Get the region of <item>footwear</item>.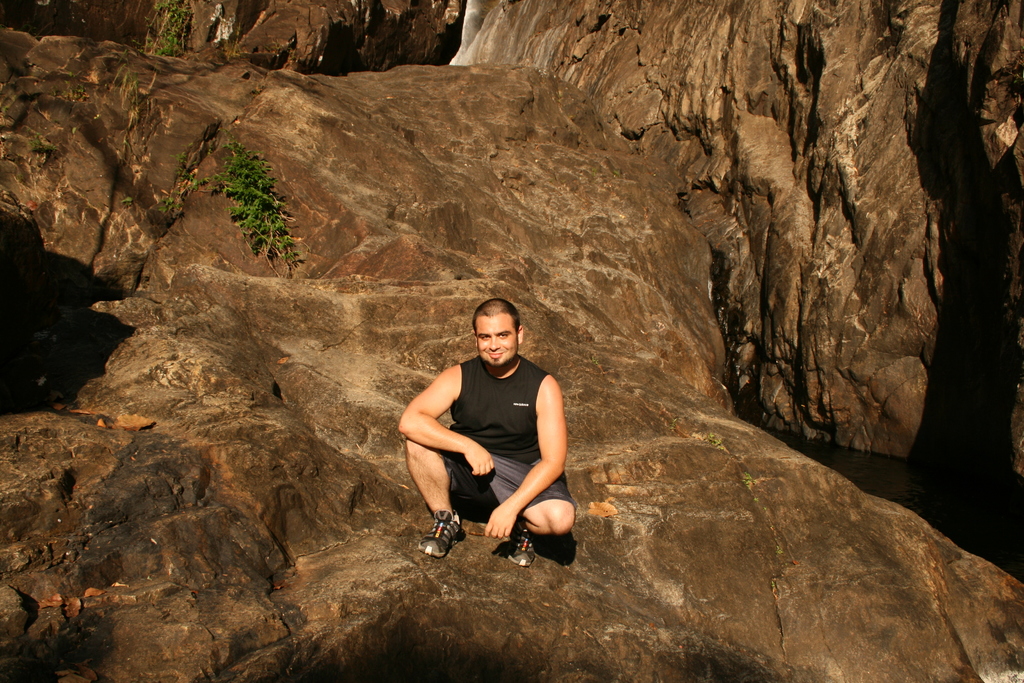
l=420, t=500, r=468, b=575.
